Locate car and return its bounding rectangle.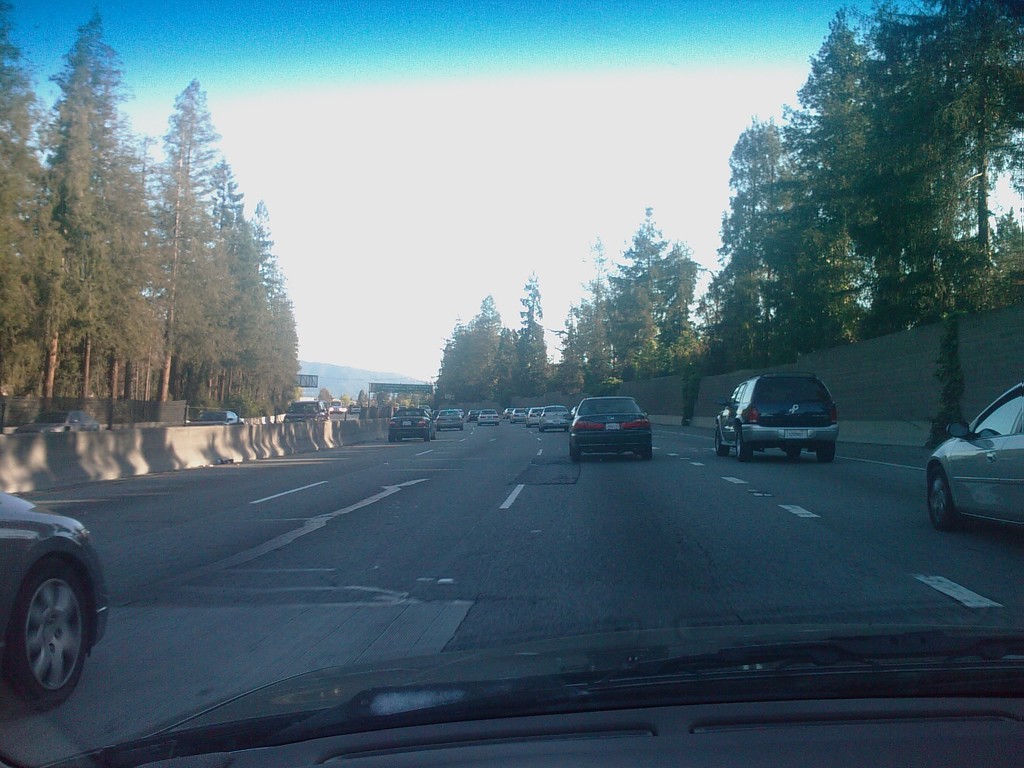
select_region(479, 409, 499, 426).
